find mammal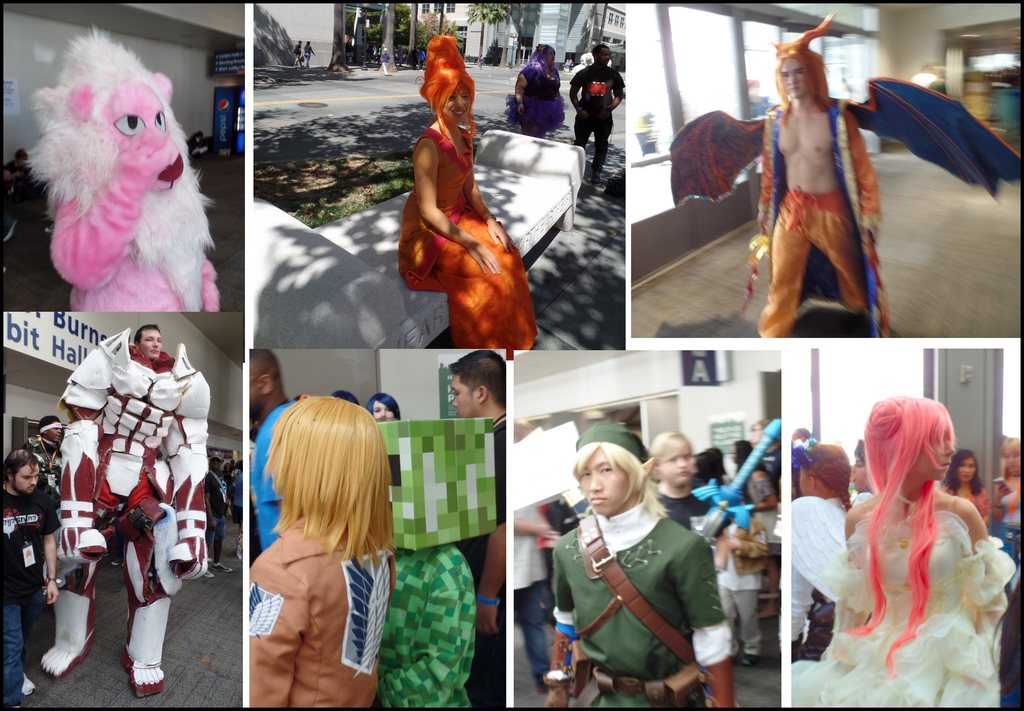
bbox=[754, 53, 880, 349]
